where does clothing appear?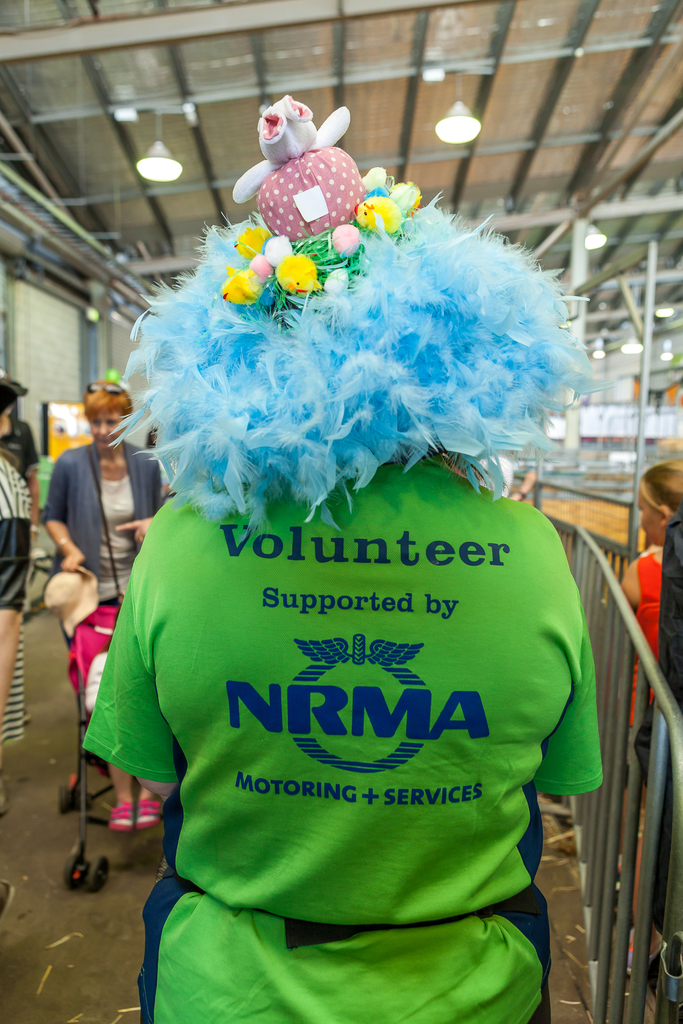
Appears at bbox=(0, 409, 29, 645).
